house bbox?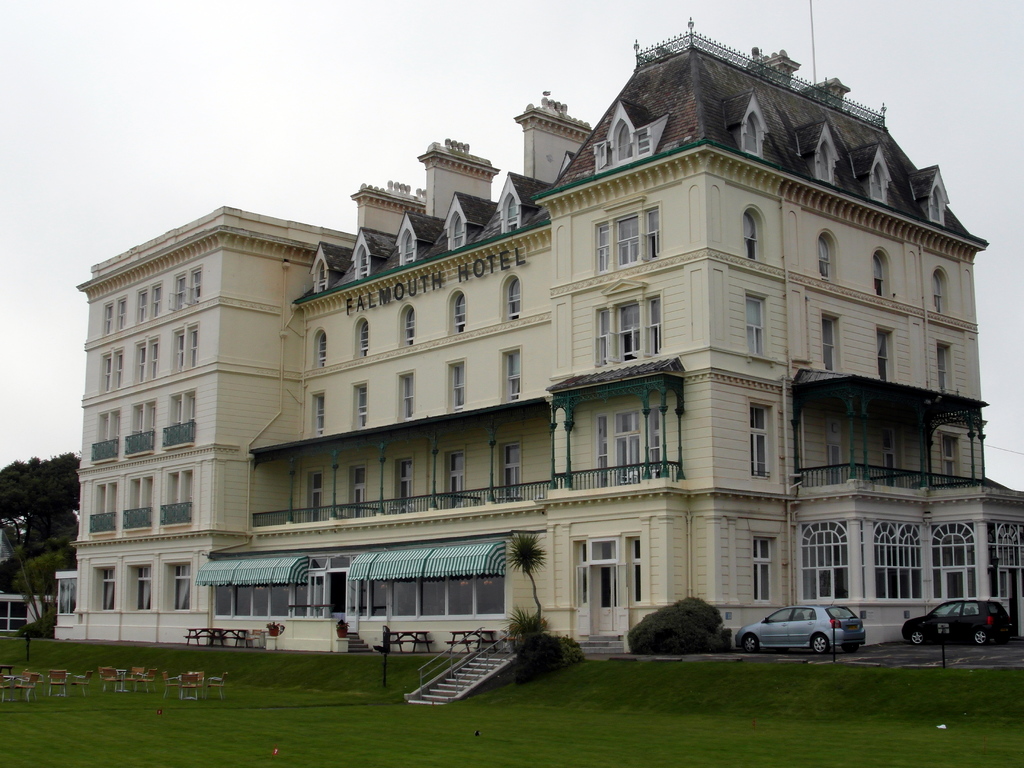
l=49, t=203, r=358, b=650
